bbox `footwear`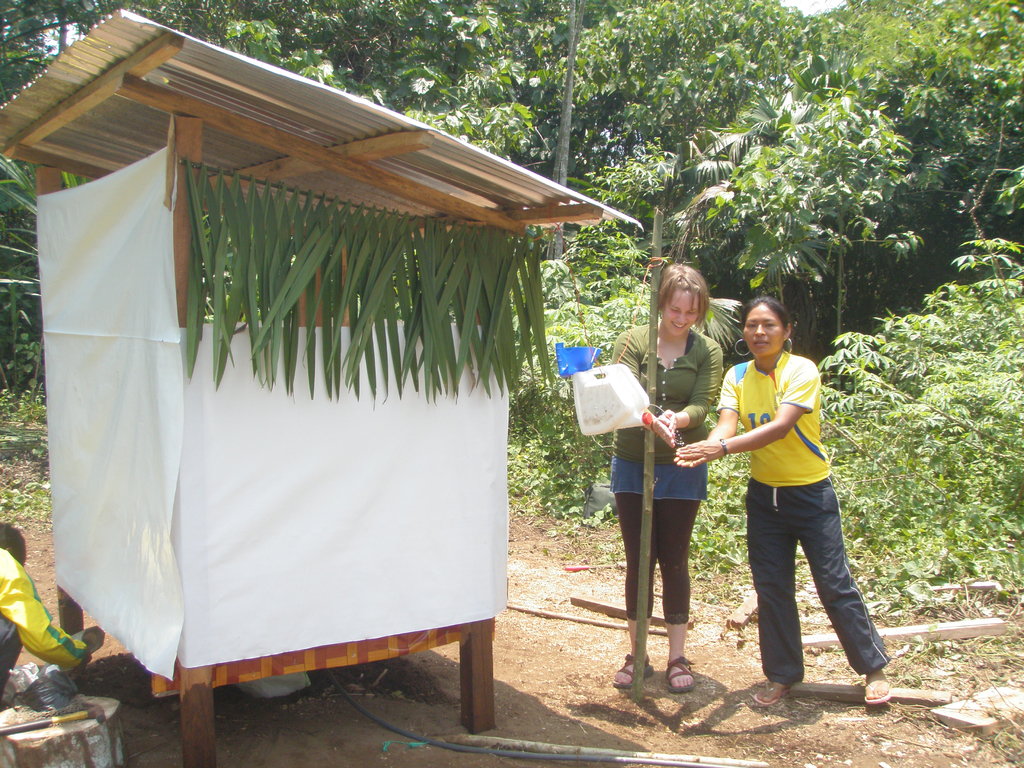
bbox(664, 650, 692, 691)
